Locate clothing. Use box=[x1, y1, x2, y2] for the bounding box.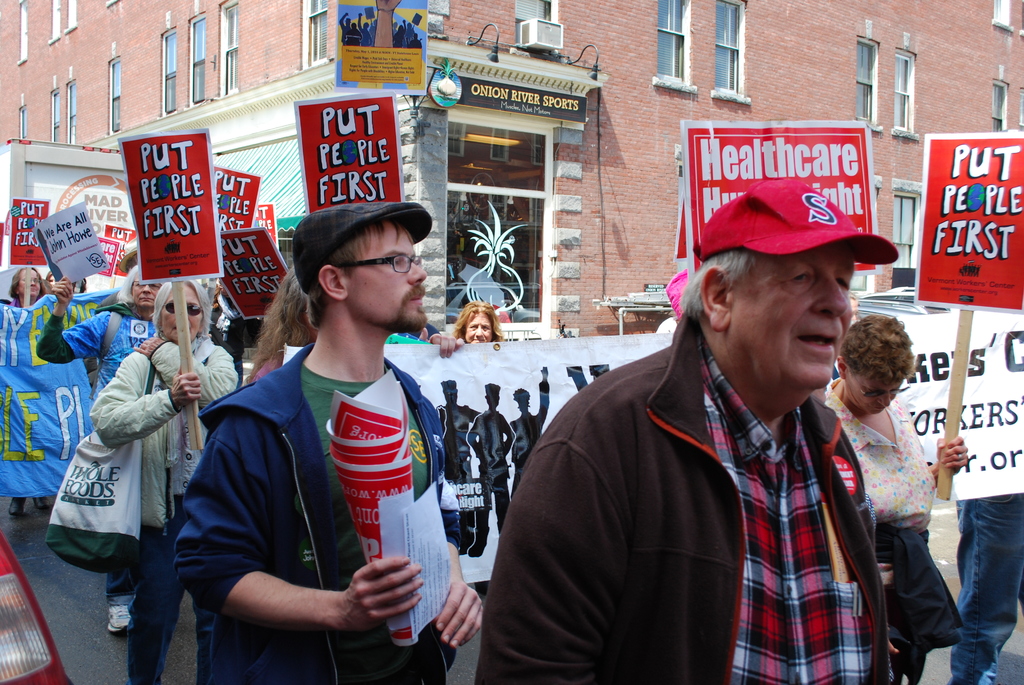
box=[33, 301, 161, 602].
